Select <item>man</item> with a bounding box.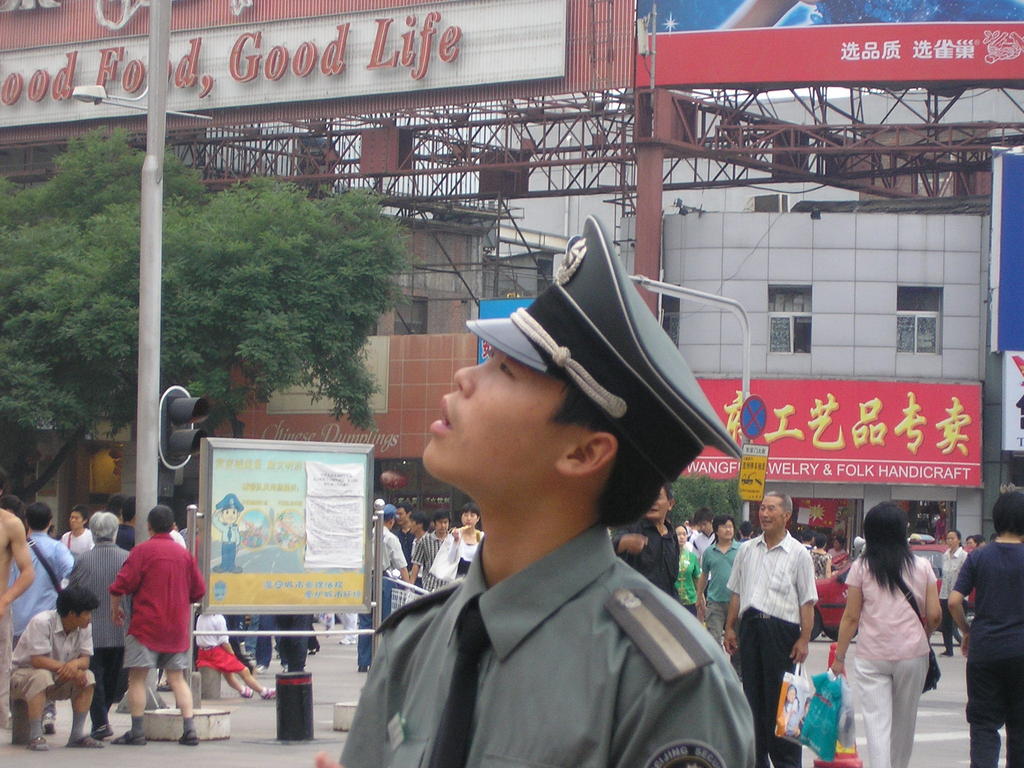
[left=74, top=511, right=129, bottom=746].
